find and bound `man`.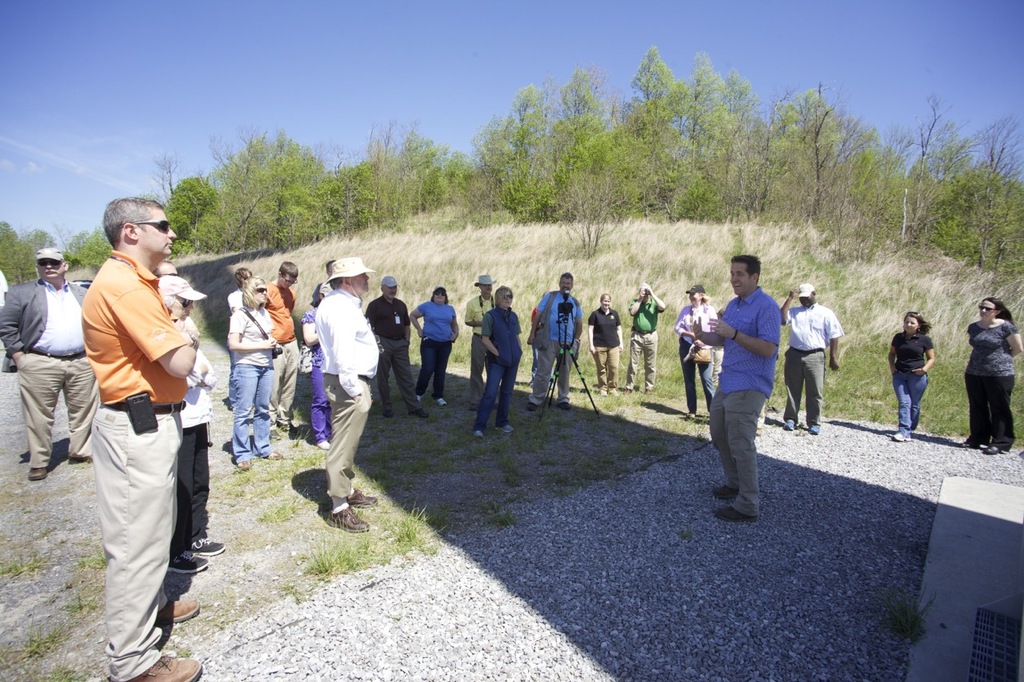
Bound: x1=259, y1=261, x2=302, y2=437.
